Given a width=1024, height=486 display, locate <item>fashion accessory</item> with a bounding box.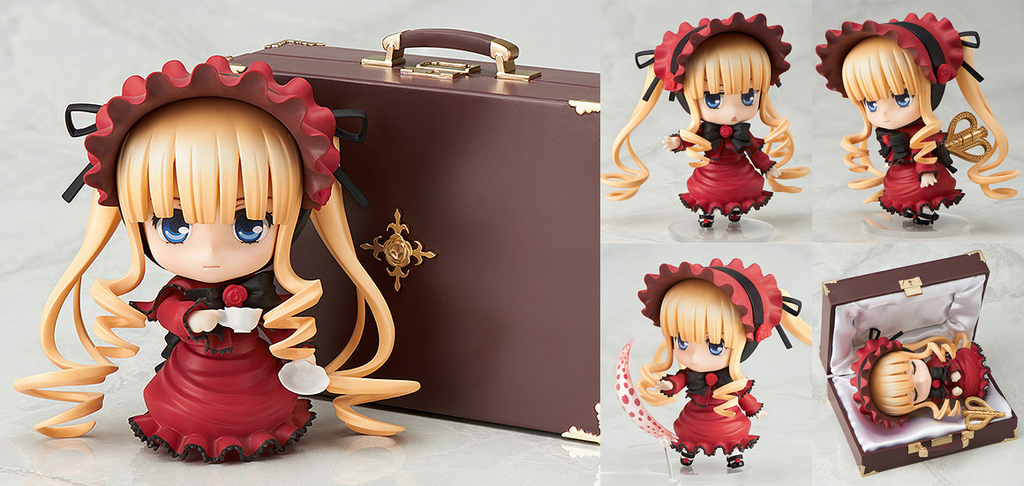
Located: l=698, t=212, r=716, b=228.
